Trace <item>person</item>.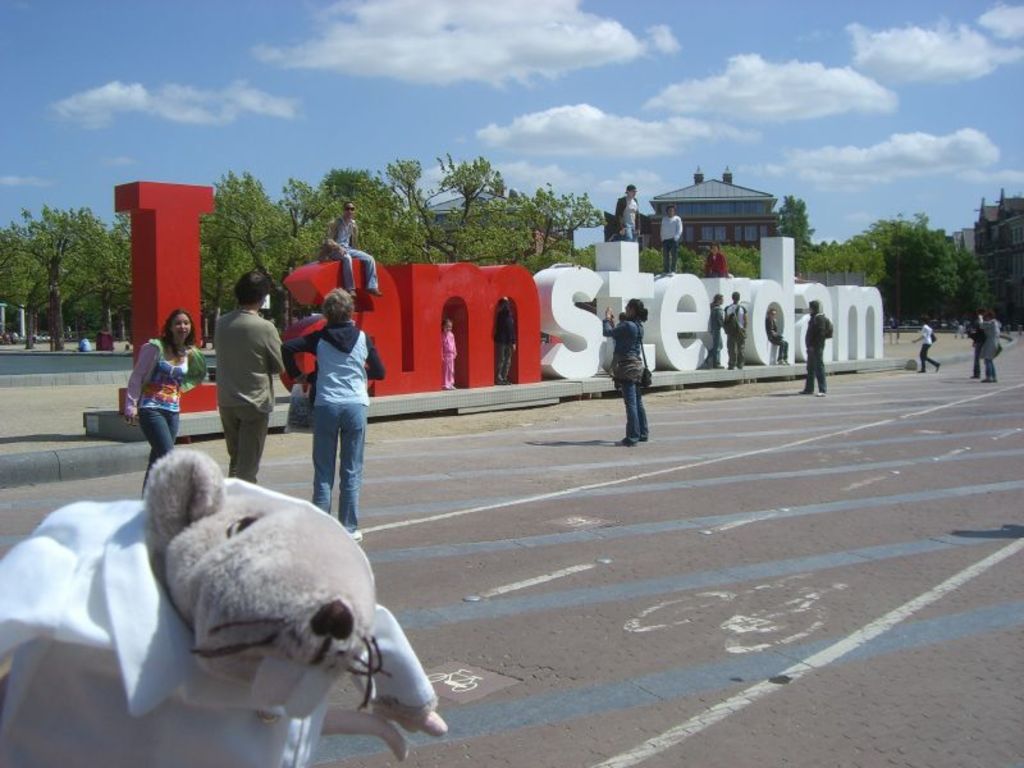
Traced to BBox(614, 184, 637, 239).
